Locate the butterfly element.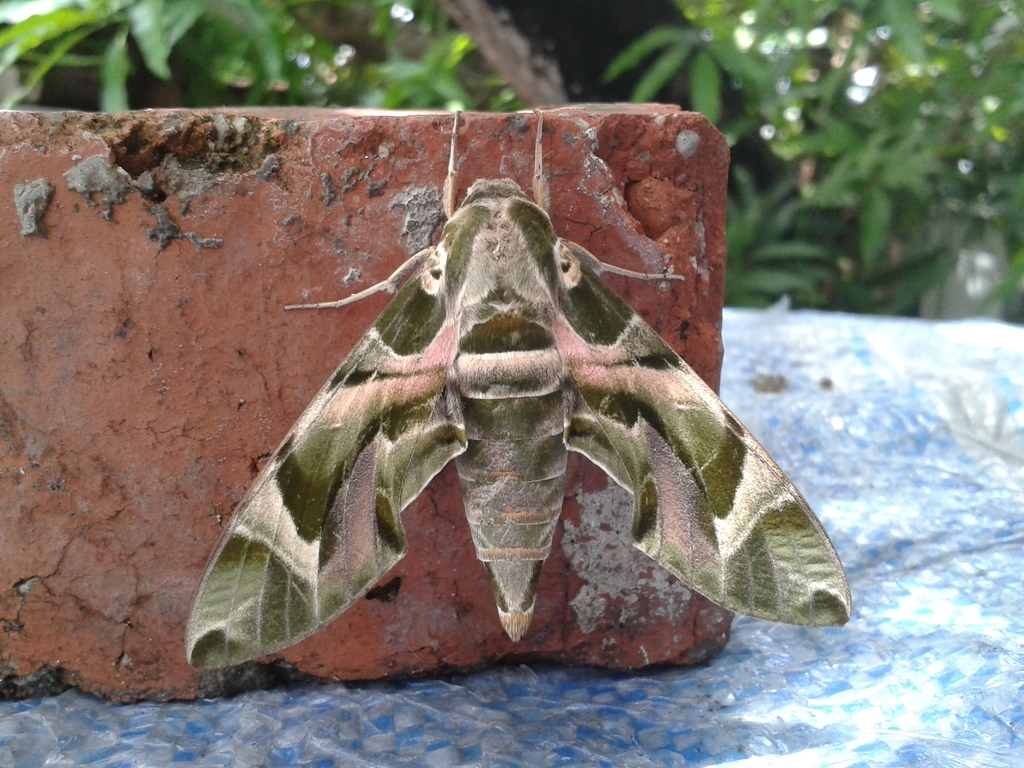
Element bbox: x1=182 y1=110 x2=848 y2=667.
